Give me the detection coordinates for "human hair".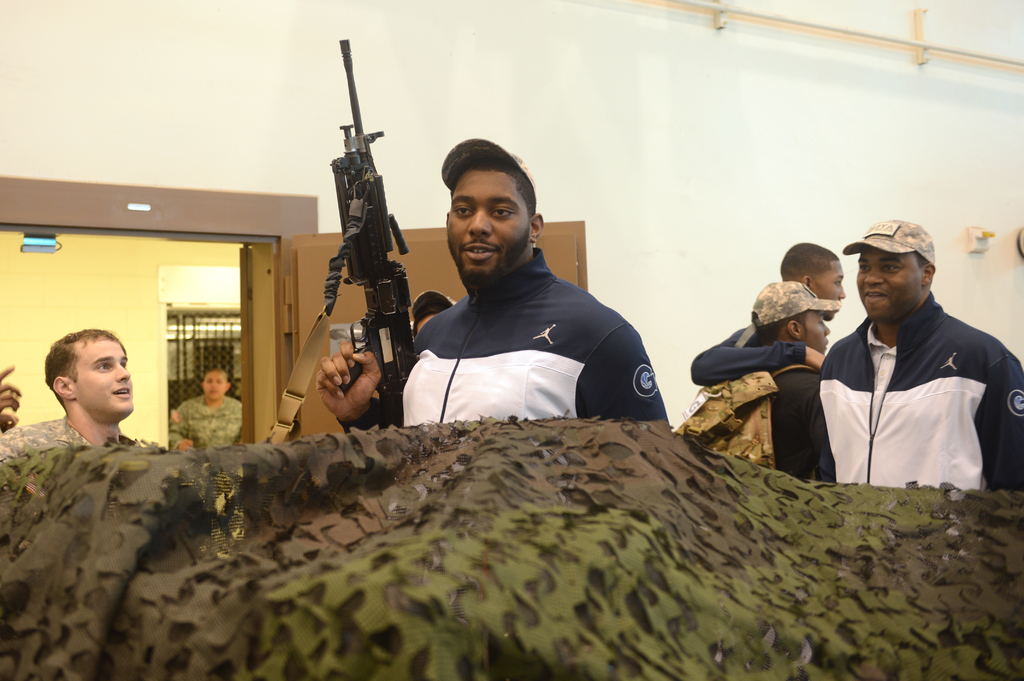
35, 338, 117, 430.
